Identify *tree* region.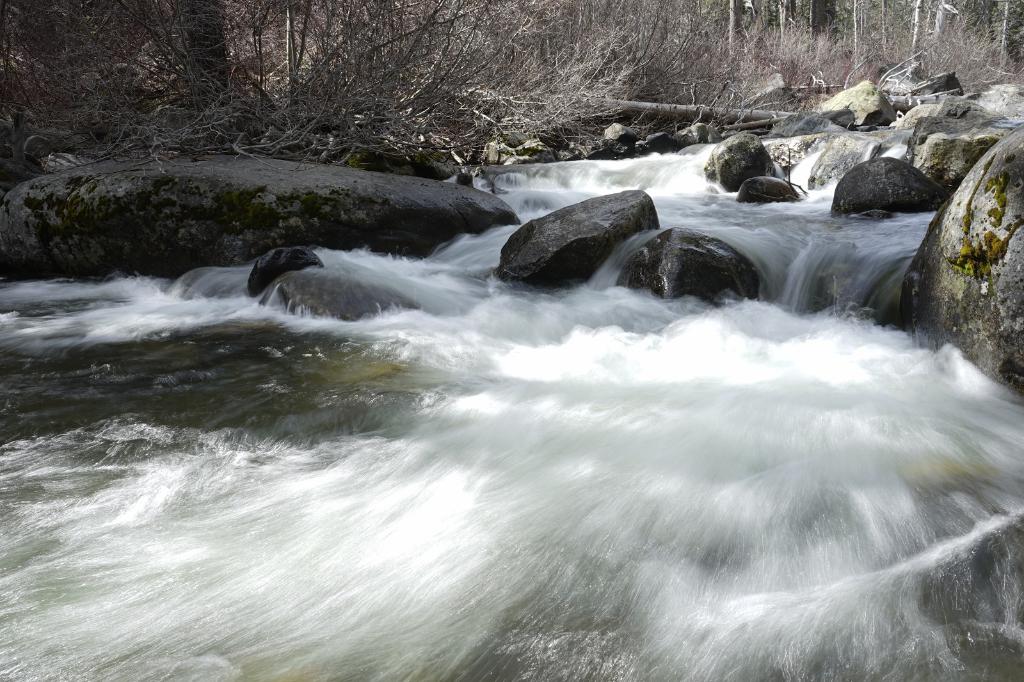
Region: x1=277, y1=0, x2=425, y2=113.
